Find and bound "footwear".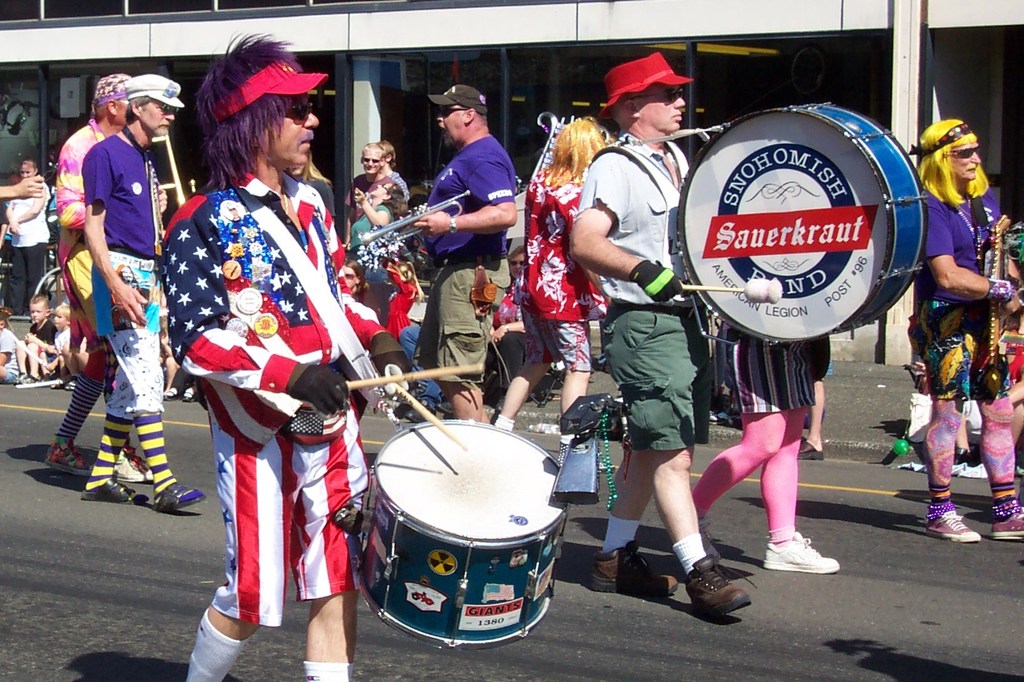
Bound: pyautogui.locateOnScreen(920, 506, 984, 542).
